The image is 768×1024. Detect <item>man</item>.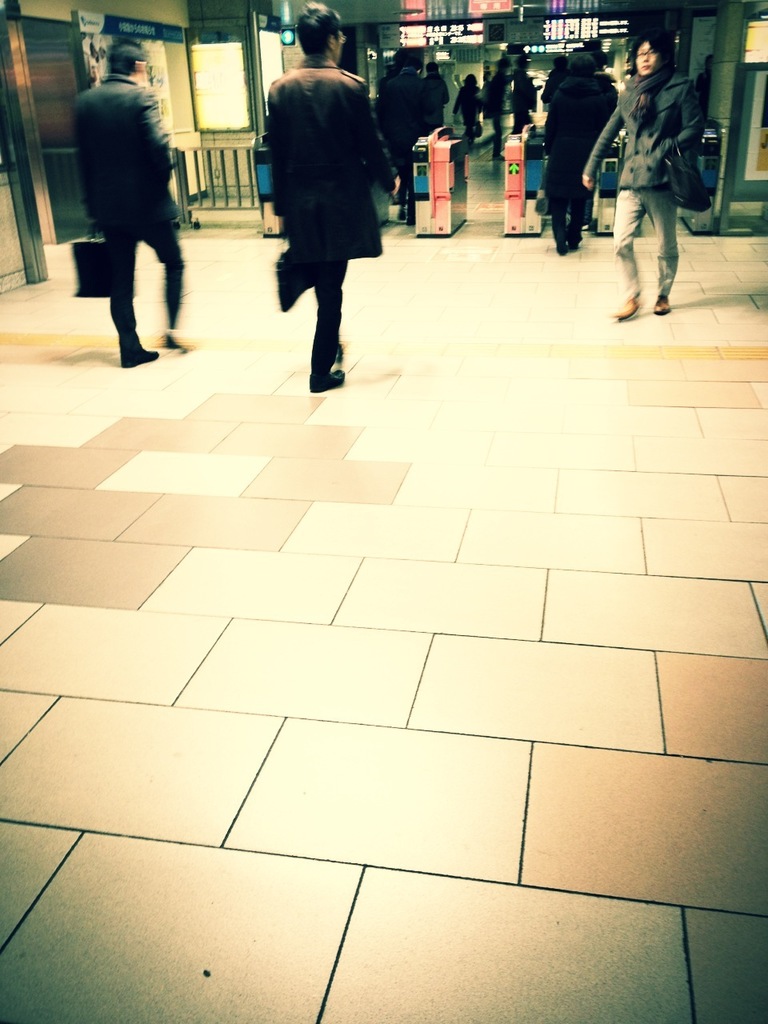
Detection: select_region(67, 38, 190, 372).
